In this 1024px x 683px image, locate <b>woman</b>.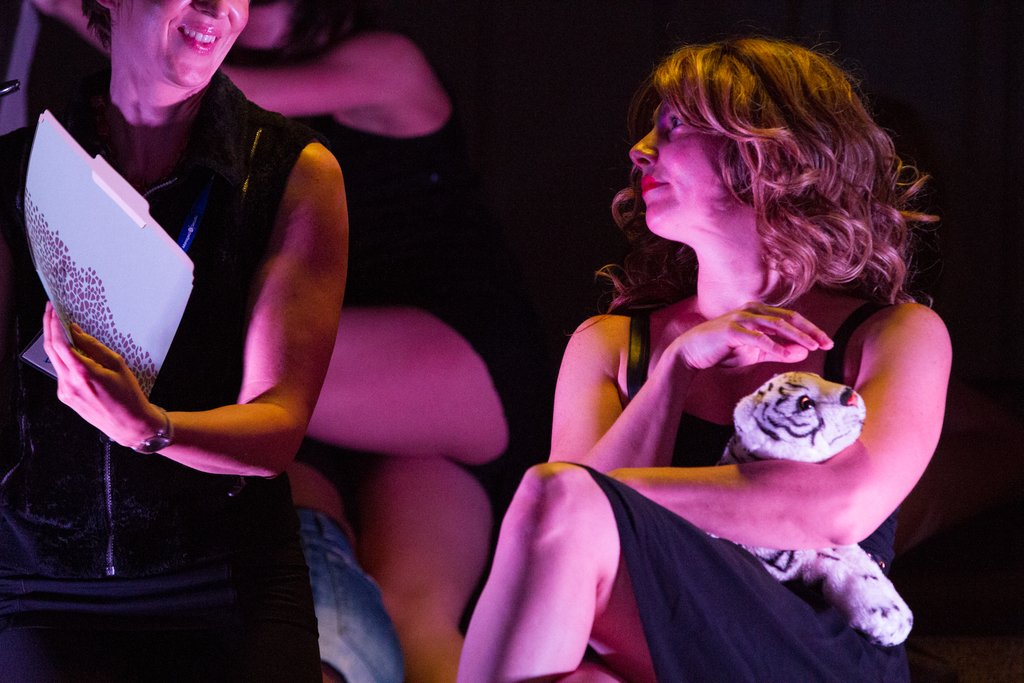
Bounding box: BBox(419, 39, 956, 654).
